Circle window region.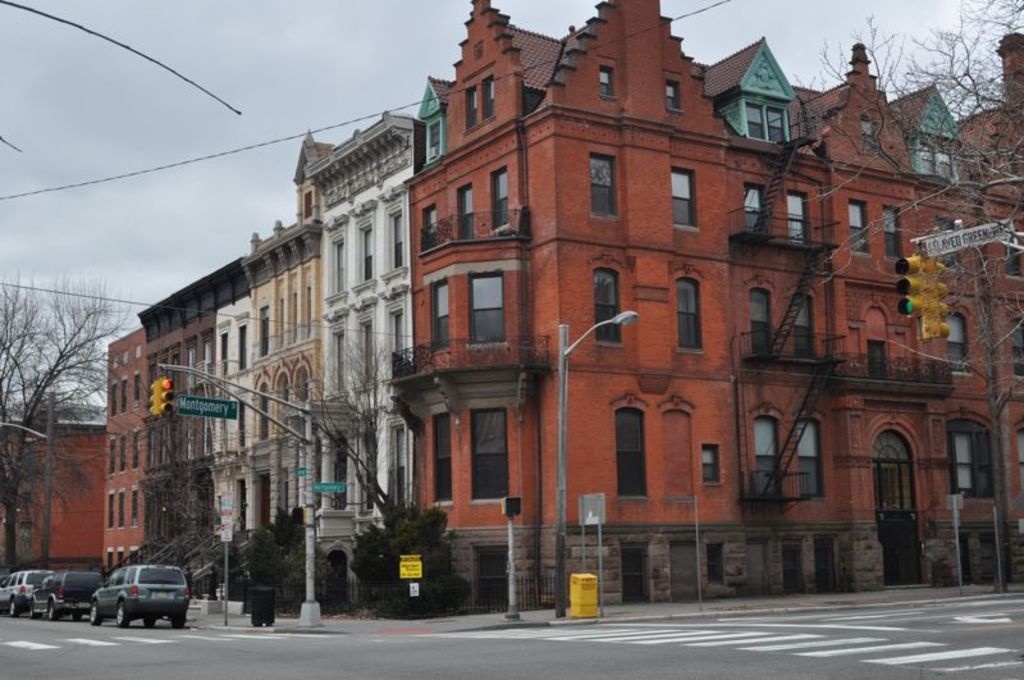
Region: box(489, 165, 513, 224).
